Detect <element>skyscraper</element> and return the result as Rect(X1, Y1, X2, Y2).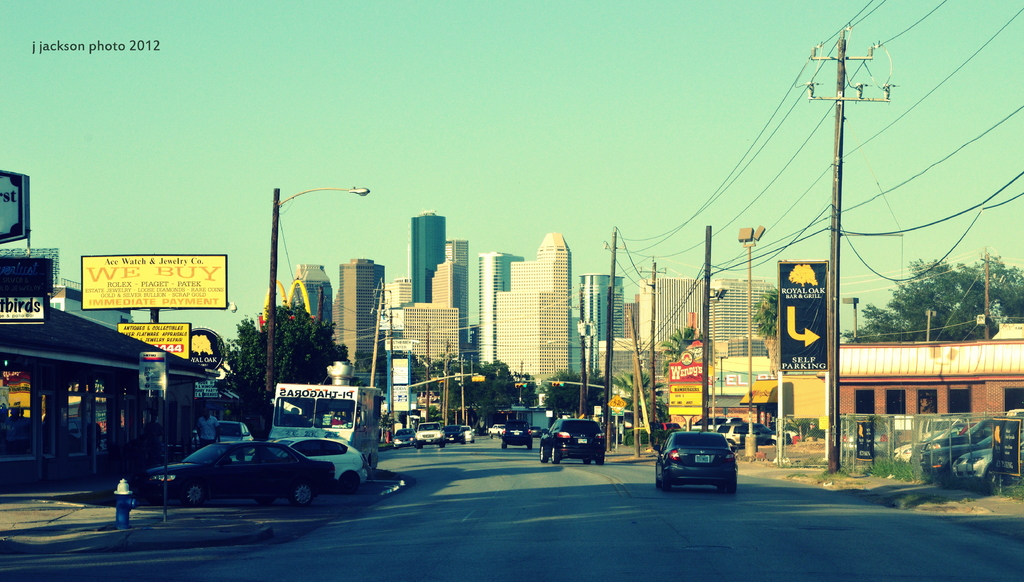
Rect(475, 254, 524, 359).
